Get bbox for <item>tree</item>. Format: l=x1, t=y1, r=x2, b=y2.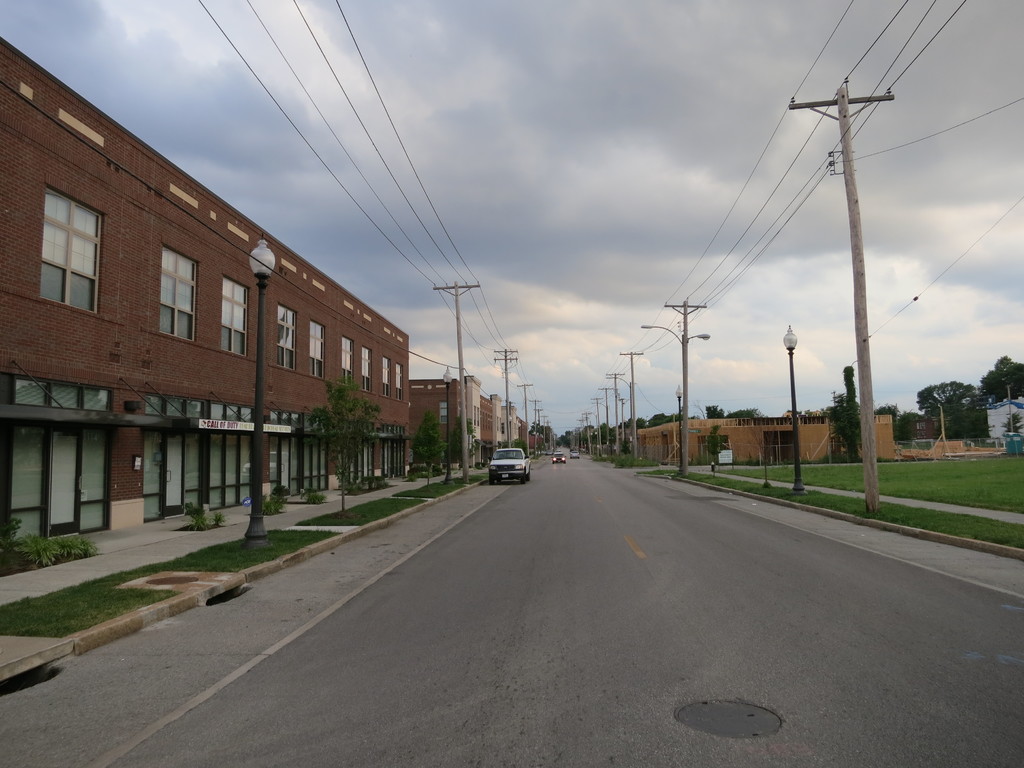
l=918, t=373, r=969, b=456.
